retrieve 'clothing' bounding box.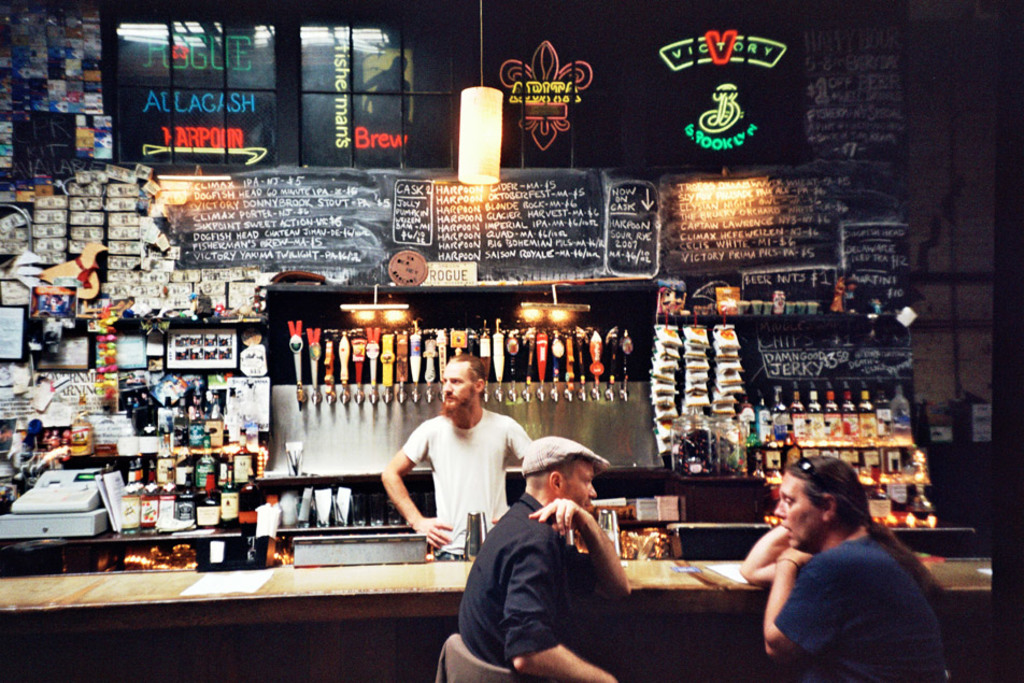
Bounding box: l=457, t=484, r=630, b=682.
